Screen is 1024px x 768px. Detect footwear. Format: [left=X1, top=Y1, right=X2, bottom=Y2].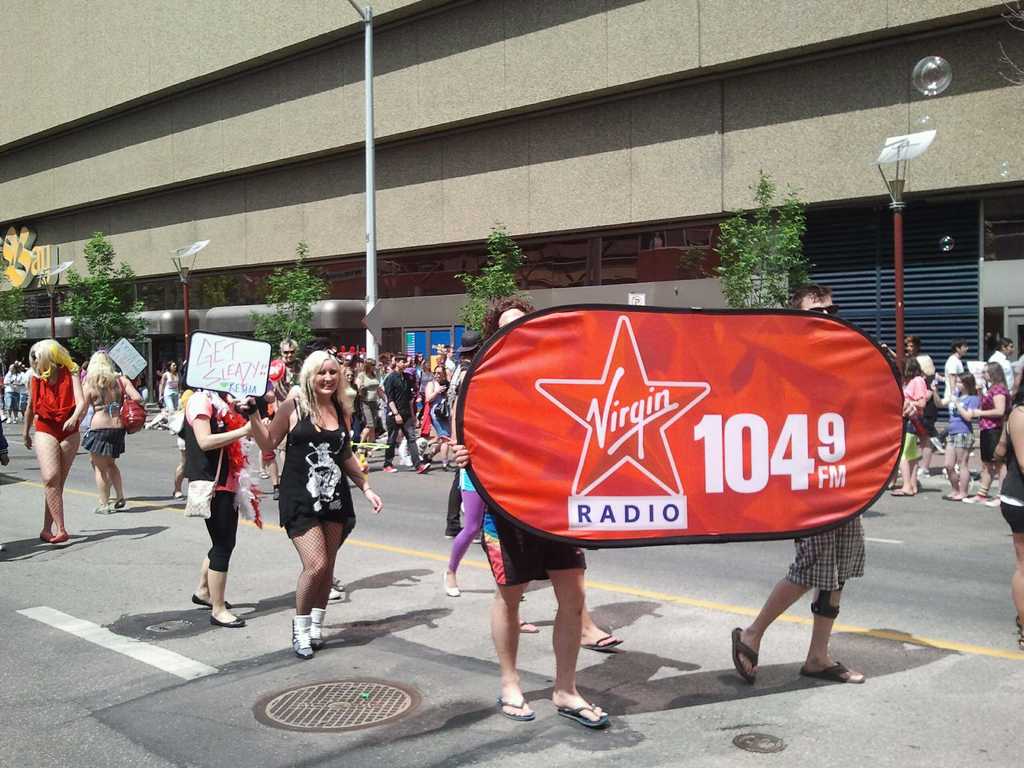
[left=989, top=492, right=997, bottom=509].
